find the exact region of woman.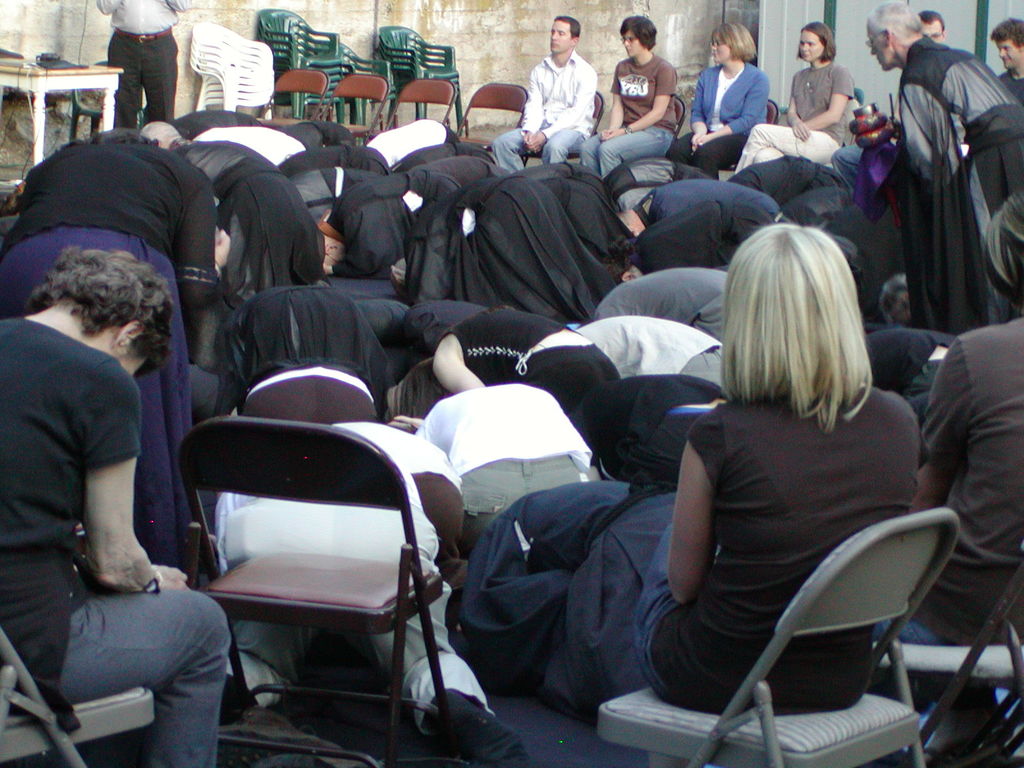
Exact region: bbox(0, 246, 233, 767).
